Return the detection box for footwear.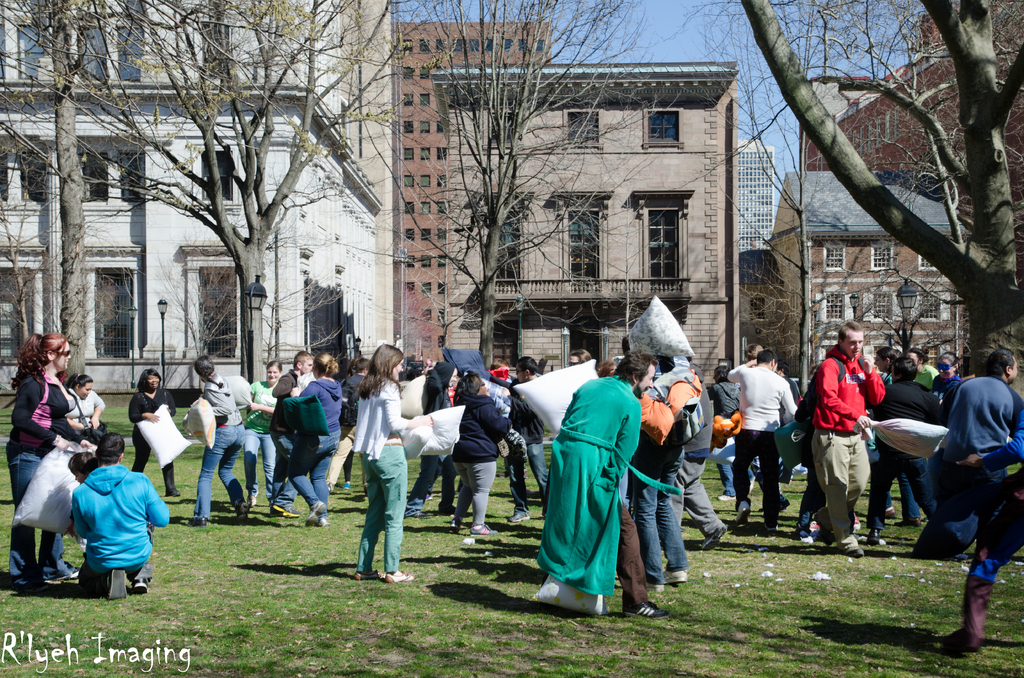
select_region(716, 494, 737, 501).
